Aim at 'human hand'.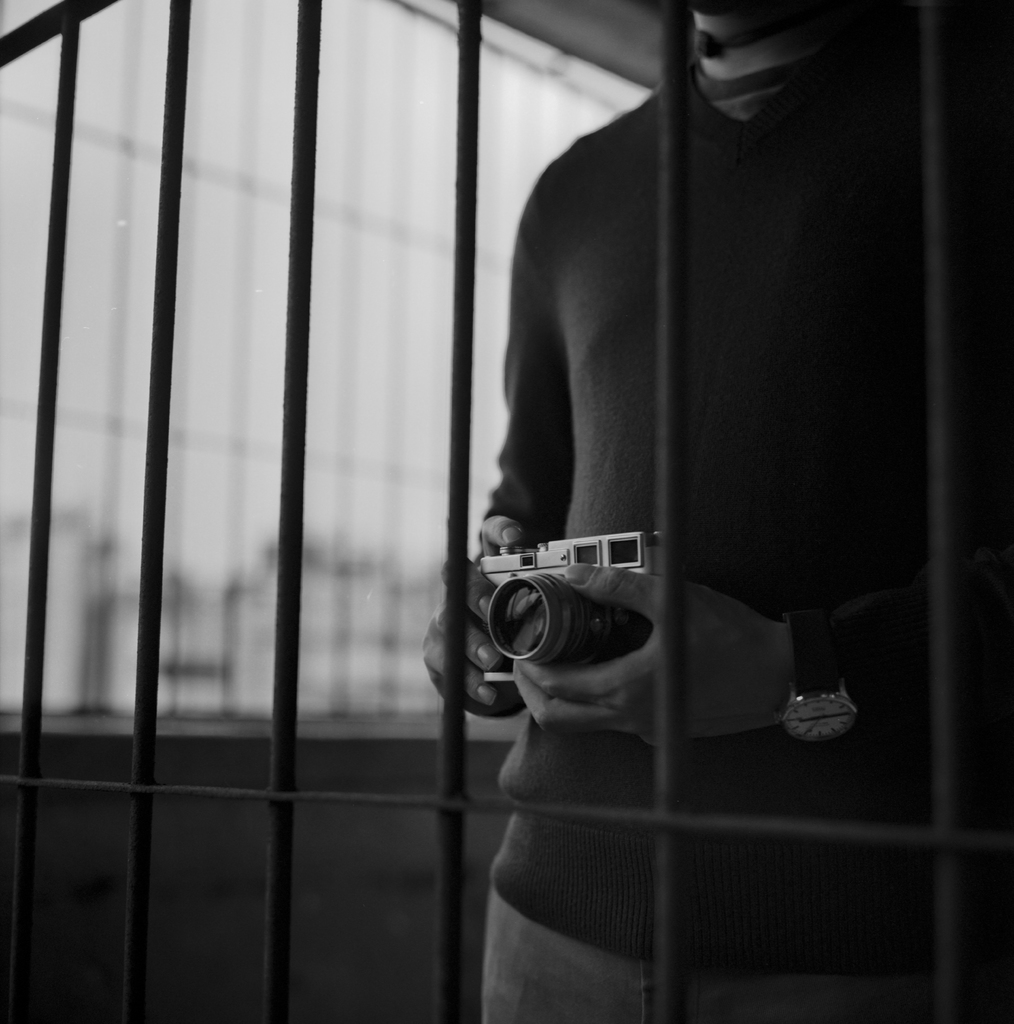
Aimed at 418/515/532/720.
